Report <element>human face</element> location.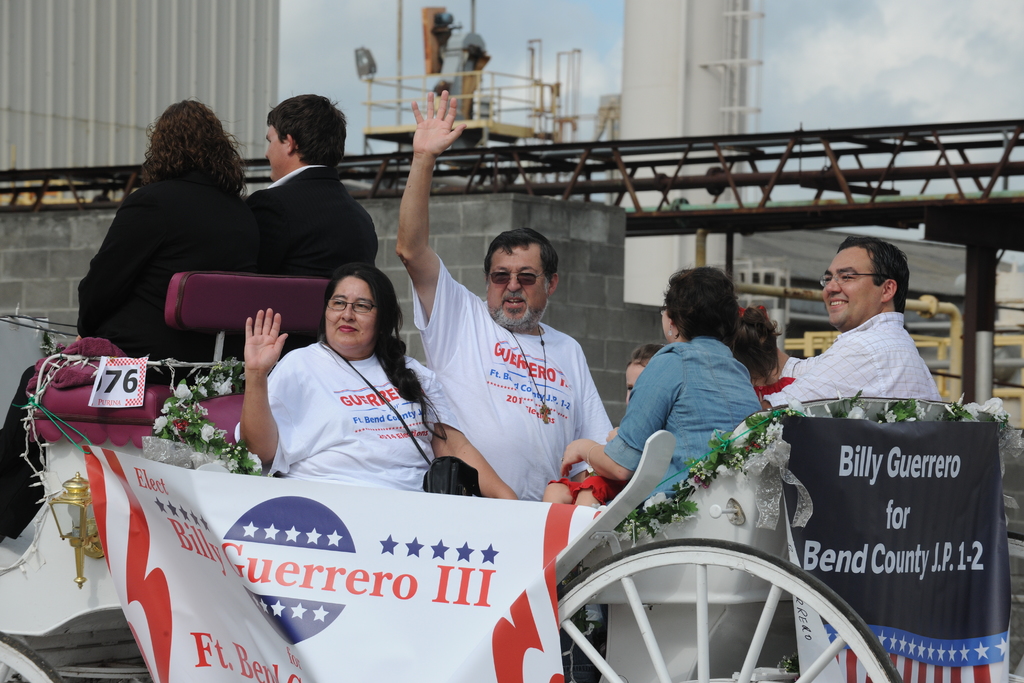
Report: 622/365/646/403.
